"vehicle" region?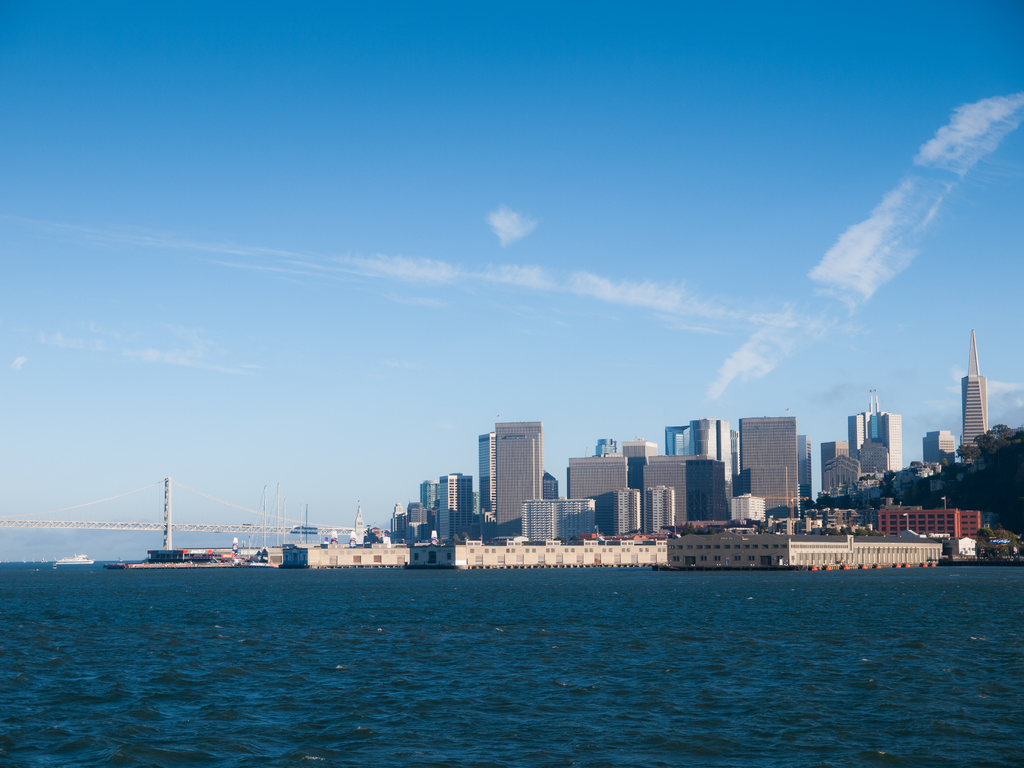
52, 552, 97, 564
